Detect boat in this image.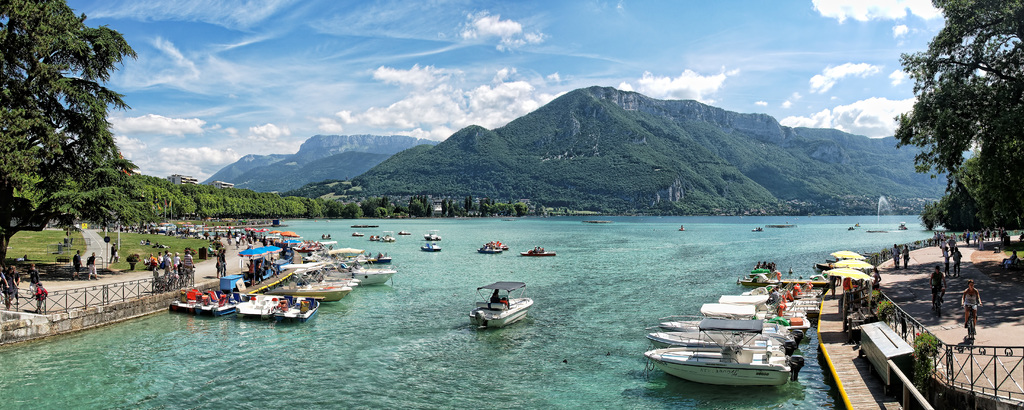
Detection: BBox(397, 229, 412, 236).
